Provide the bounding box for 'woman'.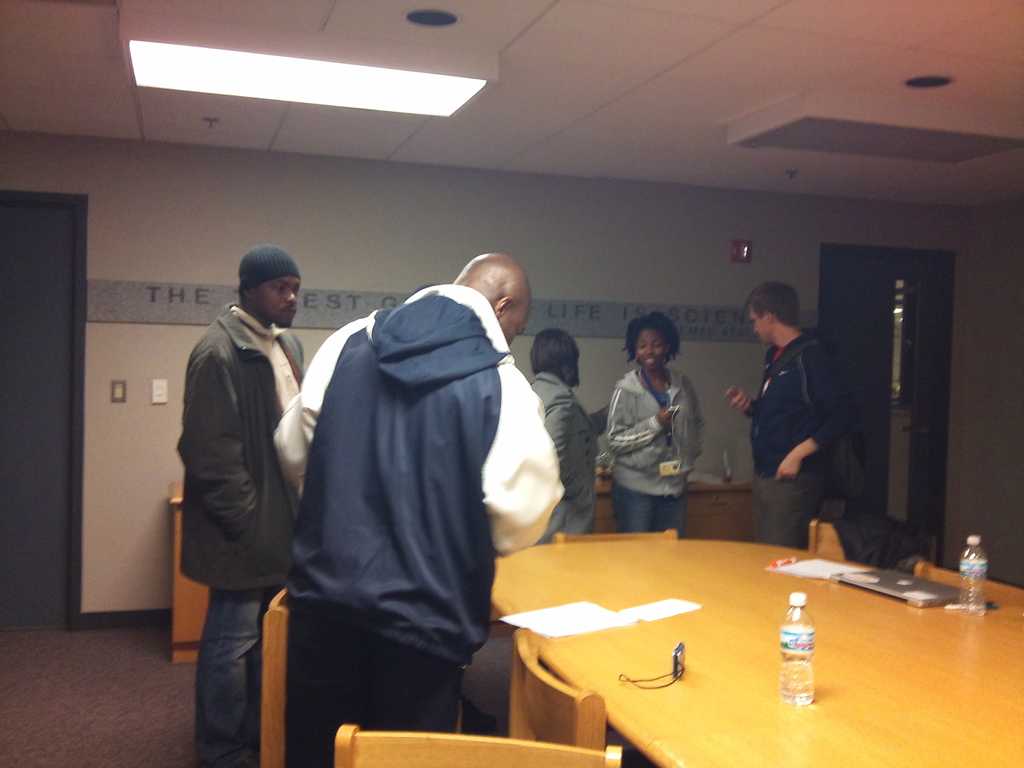
(596,314,716,557).
